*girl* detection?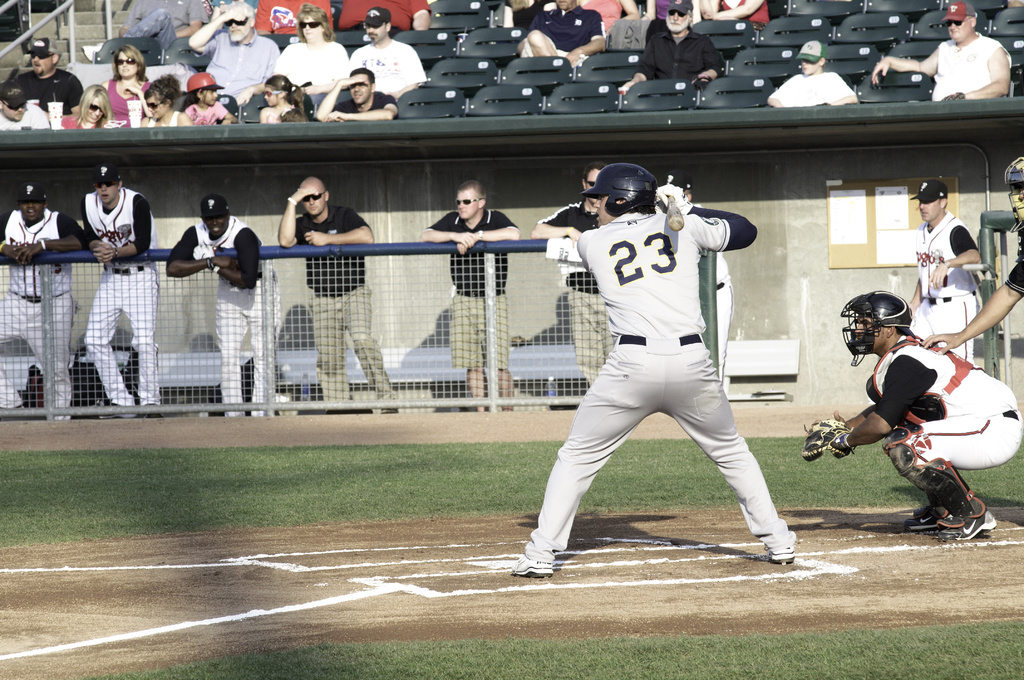
bbox=(260, 74, 307, 121)
